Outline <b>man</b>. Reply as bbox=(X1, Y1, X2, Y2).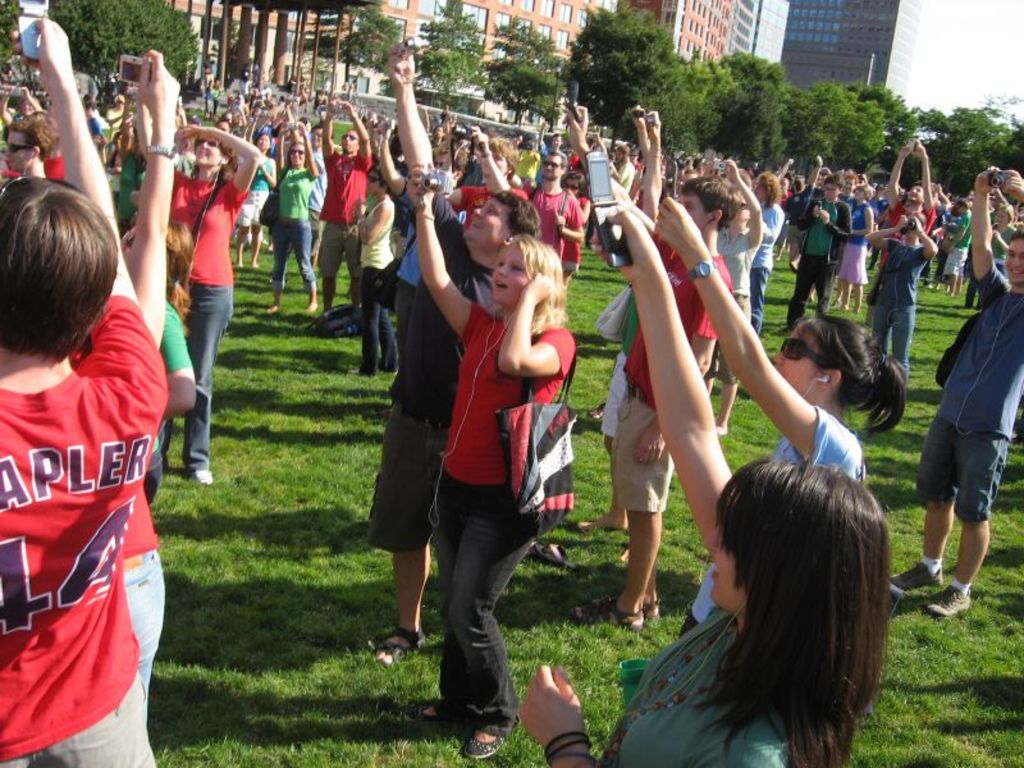
bbox=(371, 45, 538, 659).
